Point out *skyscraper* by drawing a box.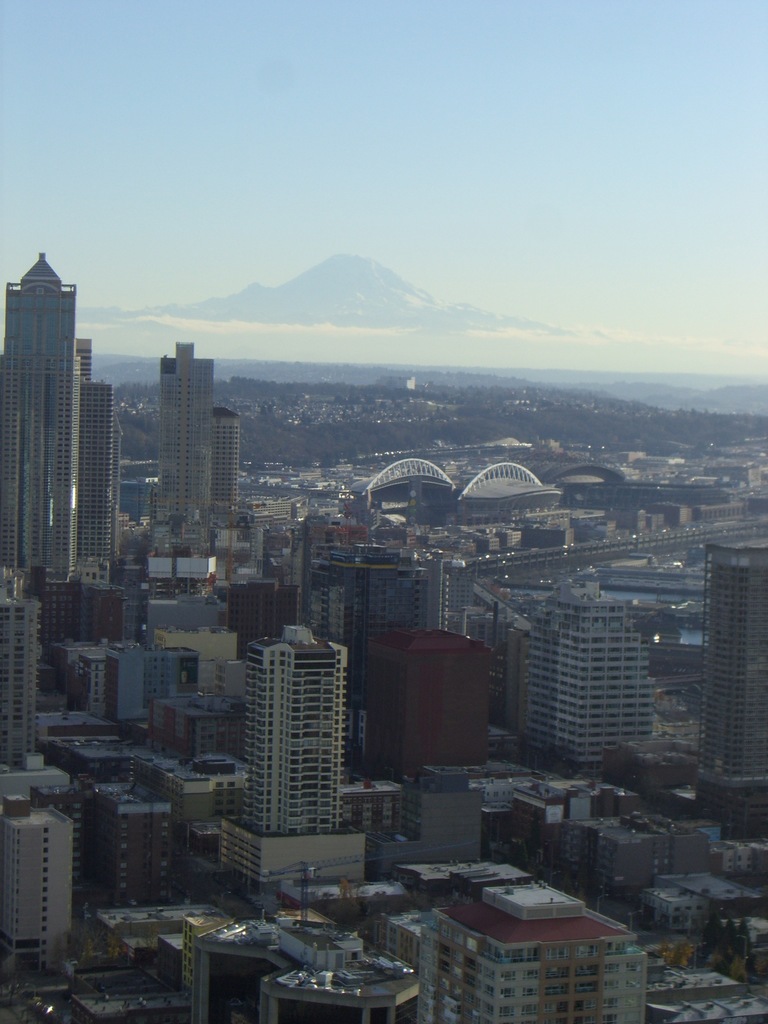
l=362, t=622, r=497, b=776.
